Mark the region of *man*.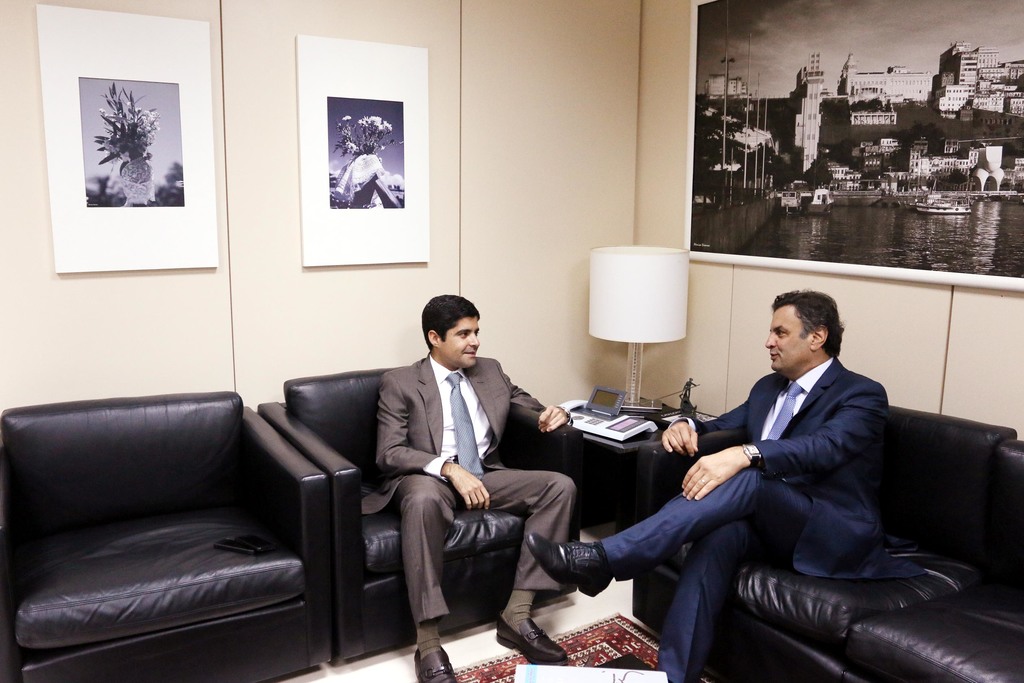
Region: <box>606,279,964,675</box>.
